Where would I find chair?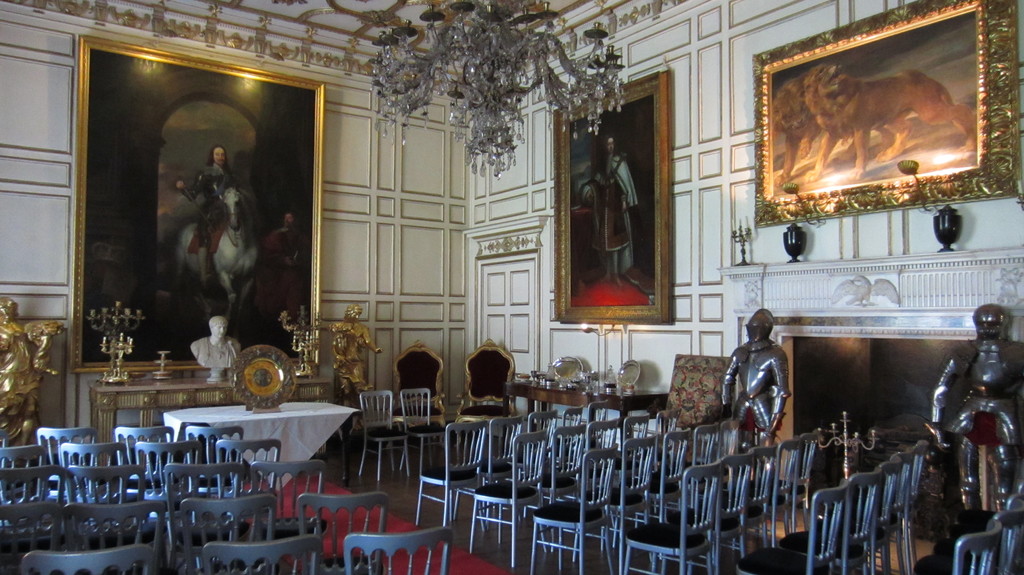
At [x1=729, y1=441, x2=792, y2=549].
